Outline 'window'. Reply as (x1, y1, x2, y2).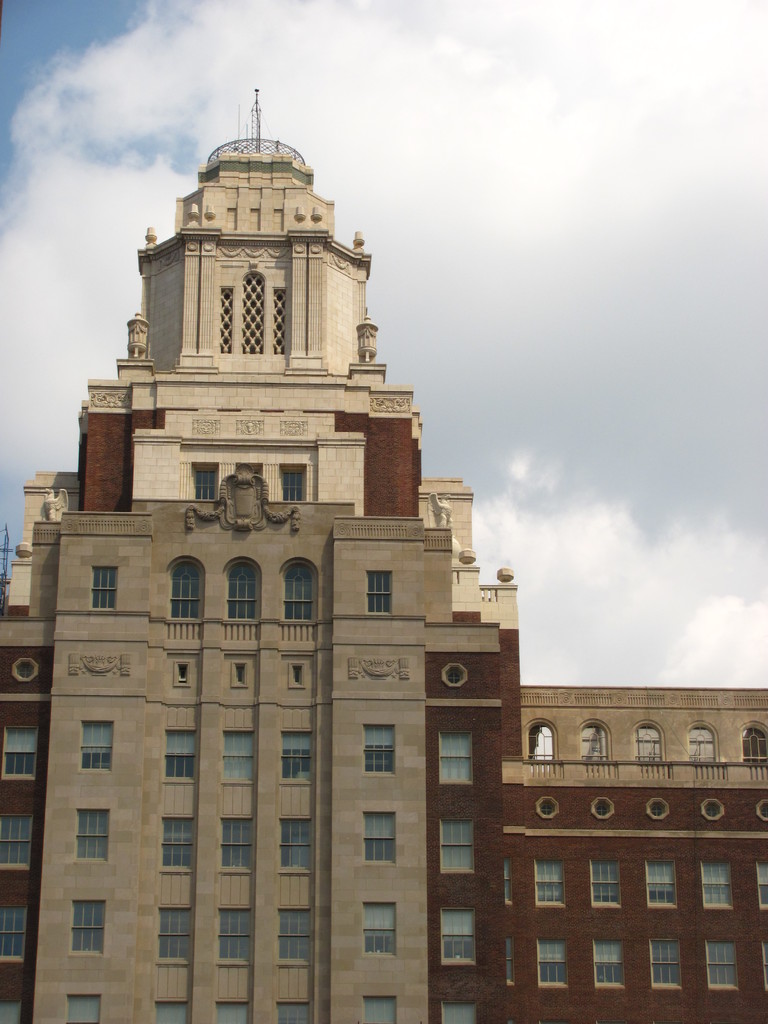
(441, 810, 478, 877).
